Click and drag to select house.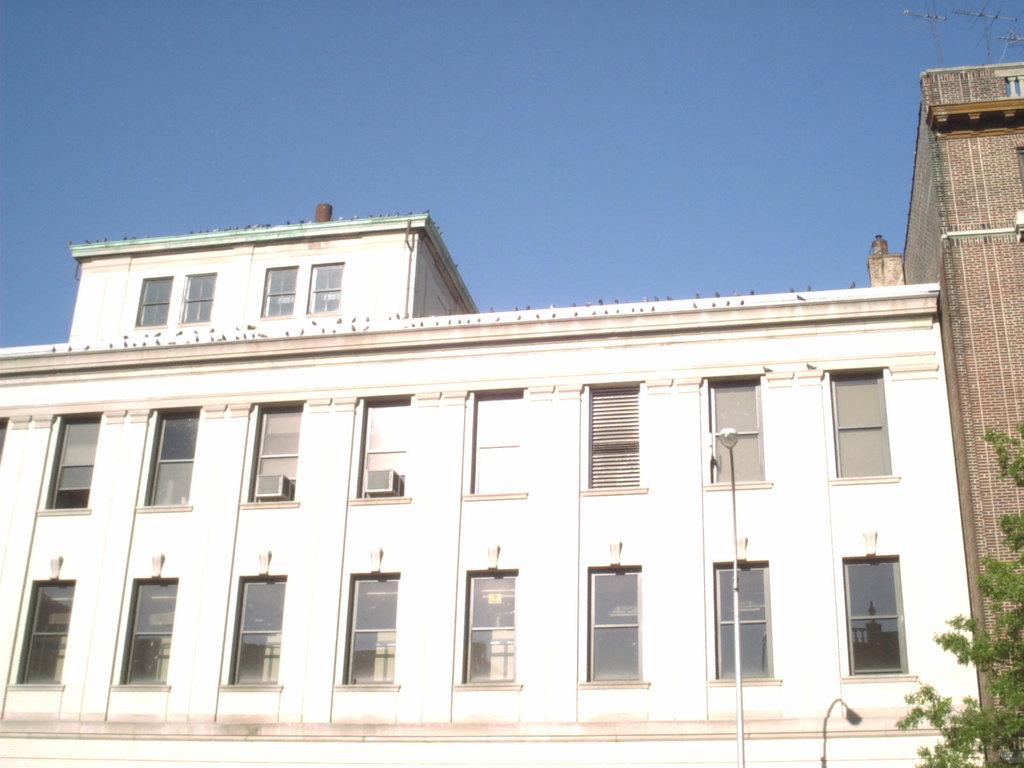
Selection: detection(900, 64, 1023, 767).
